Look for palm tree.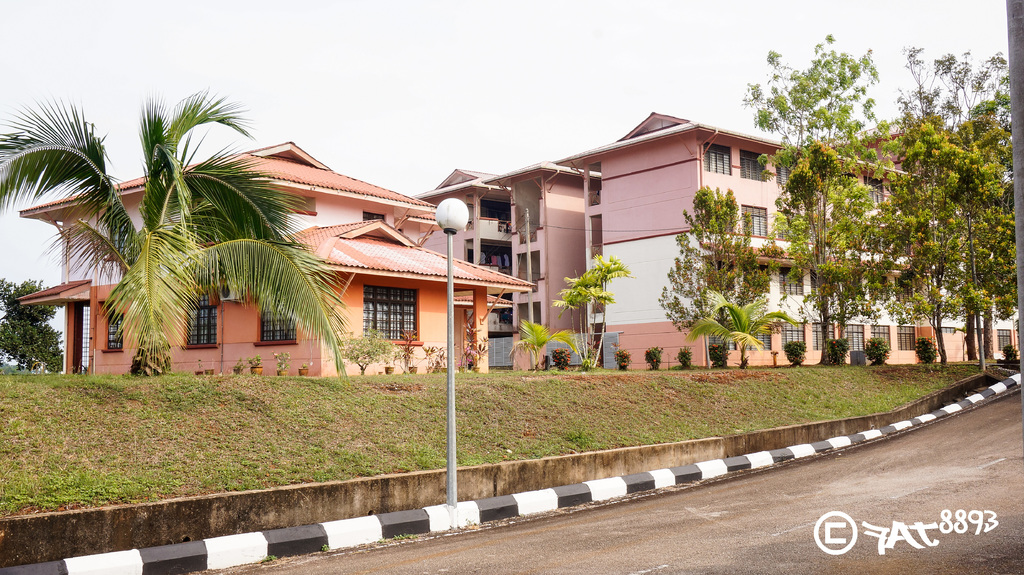
Found: select_region(0, 86, 373, 372).
